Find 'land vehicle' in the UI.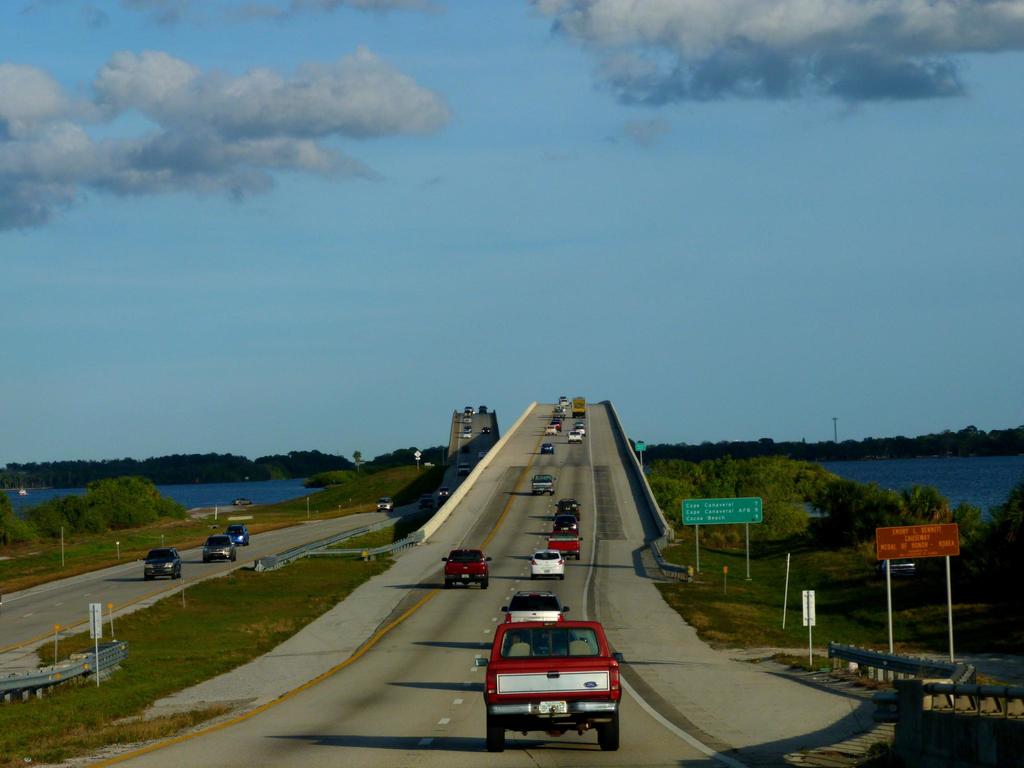
UI element at 534:474:550:494.
